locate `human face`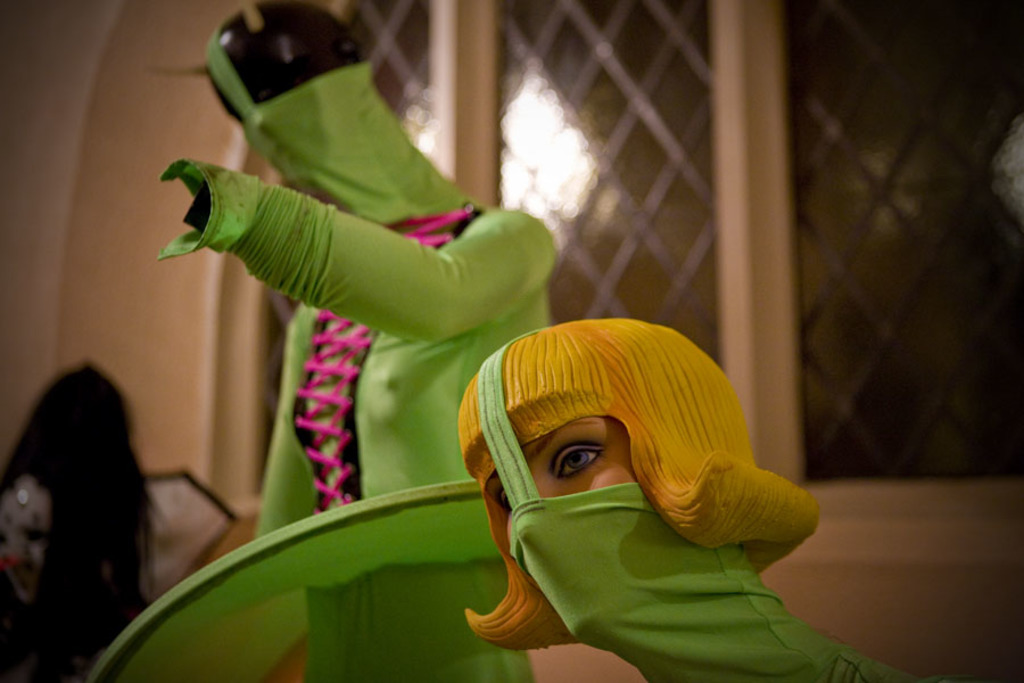
BBox(485, 413, 637, 545)
